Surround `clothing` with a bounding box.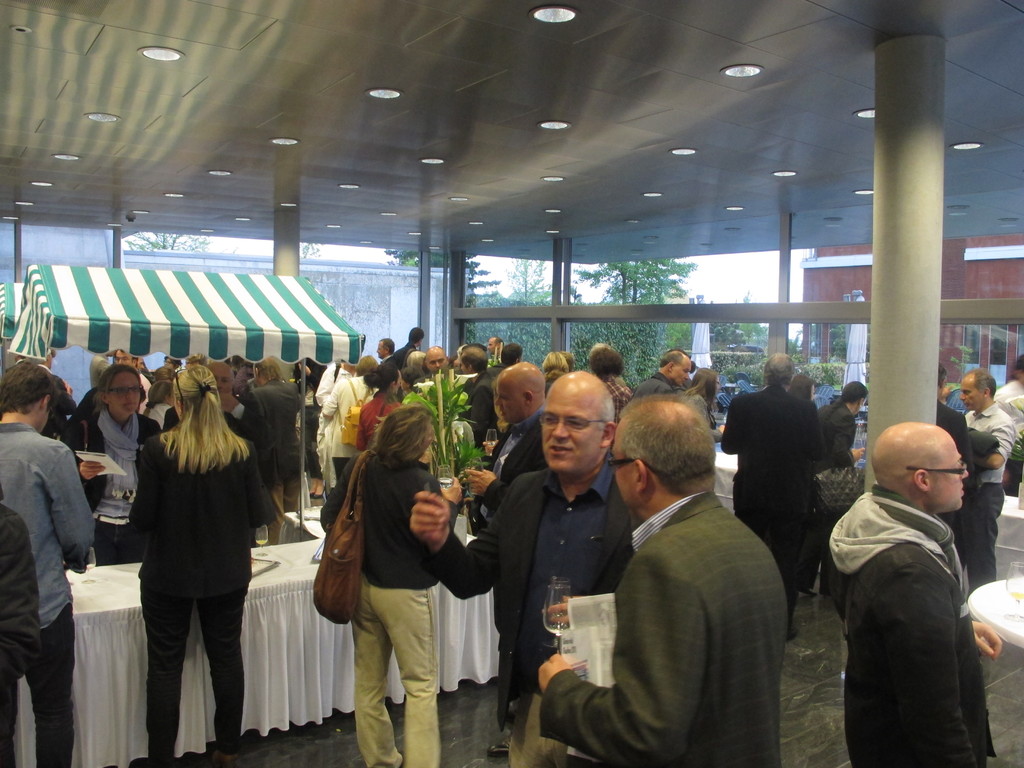
<box>236,380,302,552</box>.
